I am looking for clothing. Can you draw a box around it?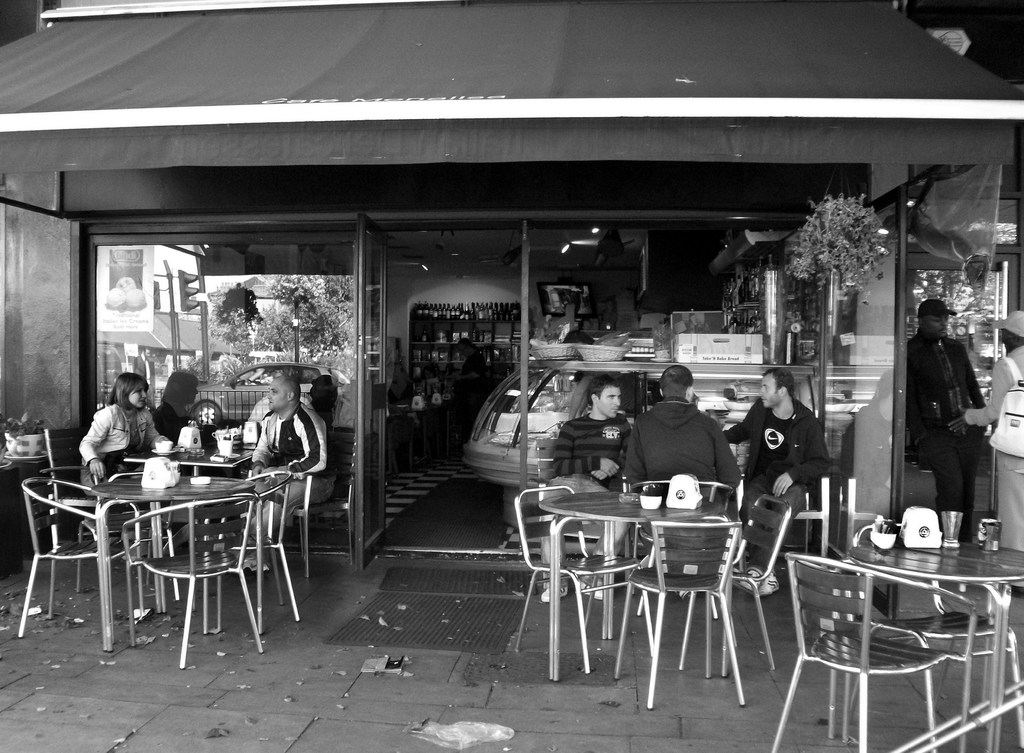
Sure, the bounding box is 241 400 339 545.
